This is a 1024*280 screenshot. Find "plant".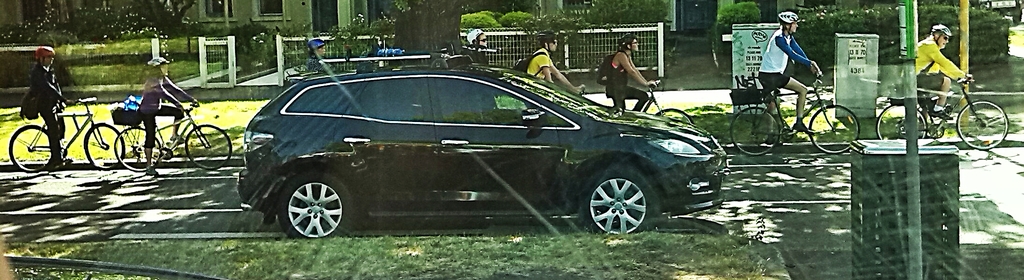
Bounding box: 522:8:609:79.
